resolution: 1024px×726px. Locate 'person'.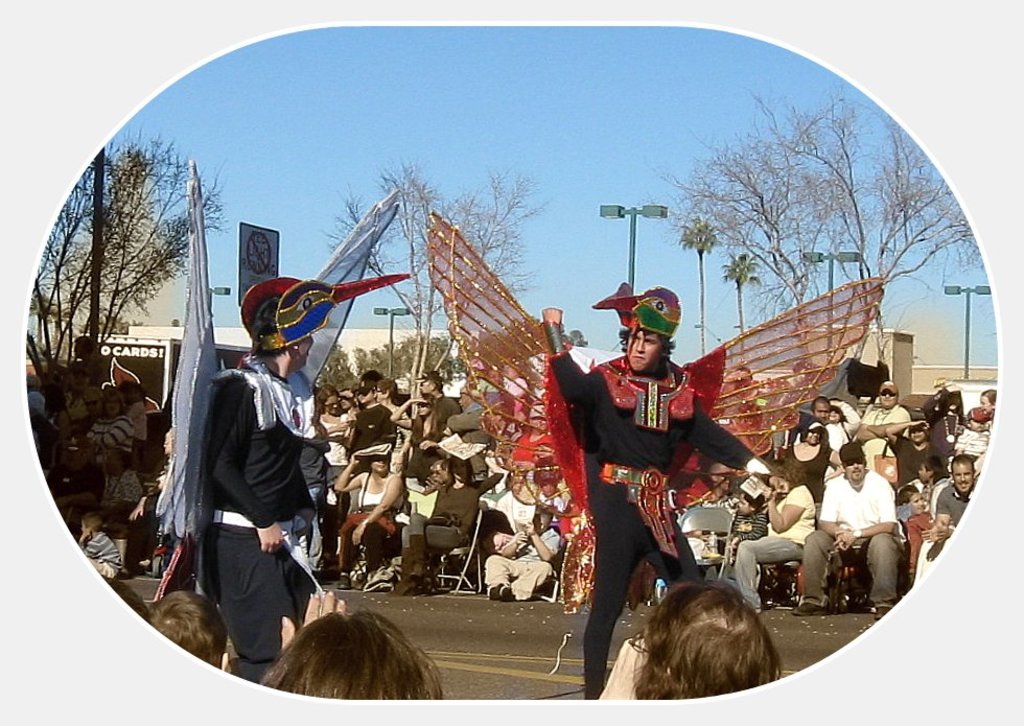
BBox(262, 614, 443, 707).
